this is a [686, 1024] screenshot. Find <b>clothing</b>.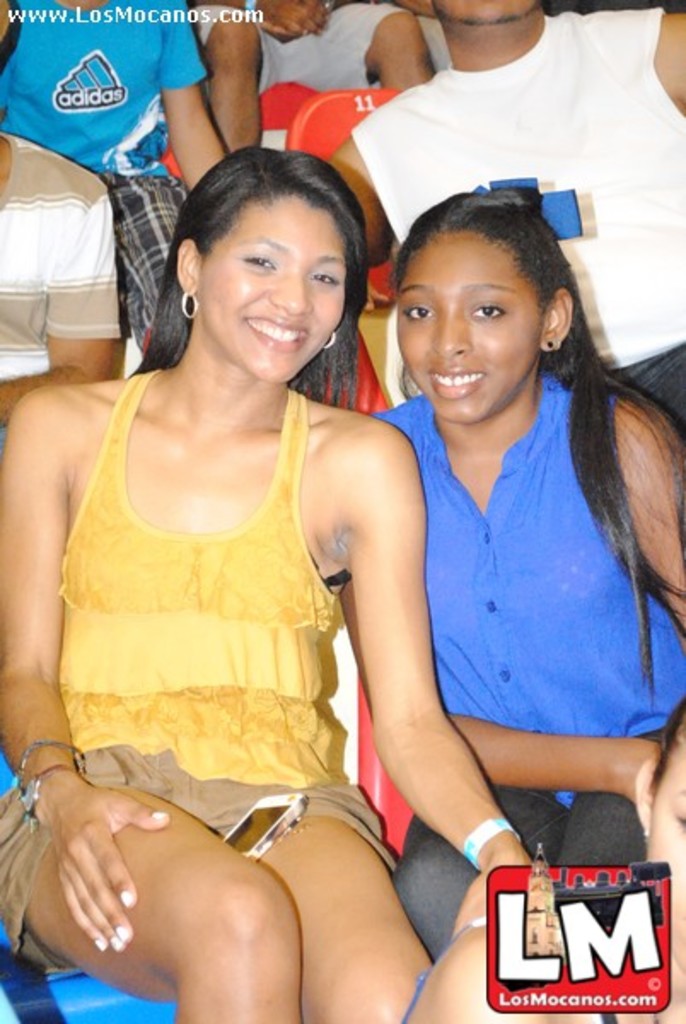
Bounding box: 0,358,384,985.
